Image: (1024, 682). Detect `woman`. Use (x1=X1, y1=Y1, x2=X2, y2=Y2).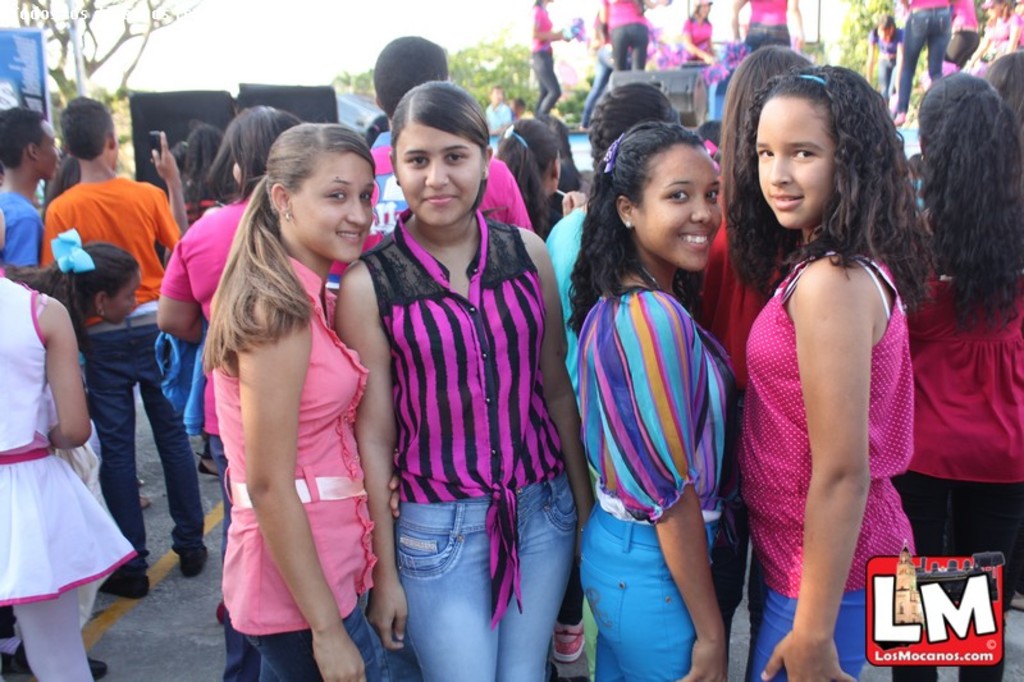
(x1=969, y1=0, x2=1021, y2=72).
